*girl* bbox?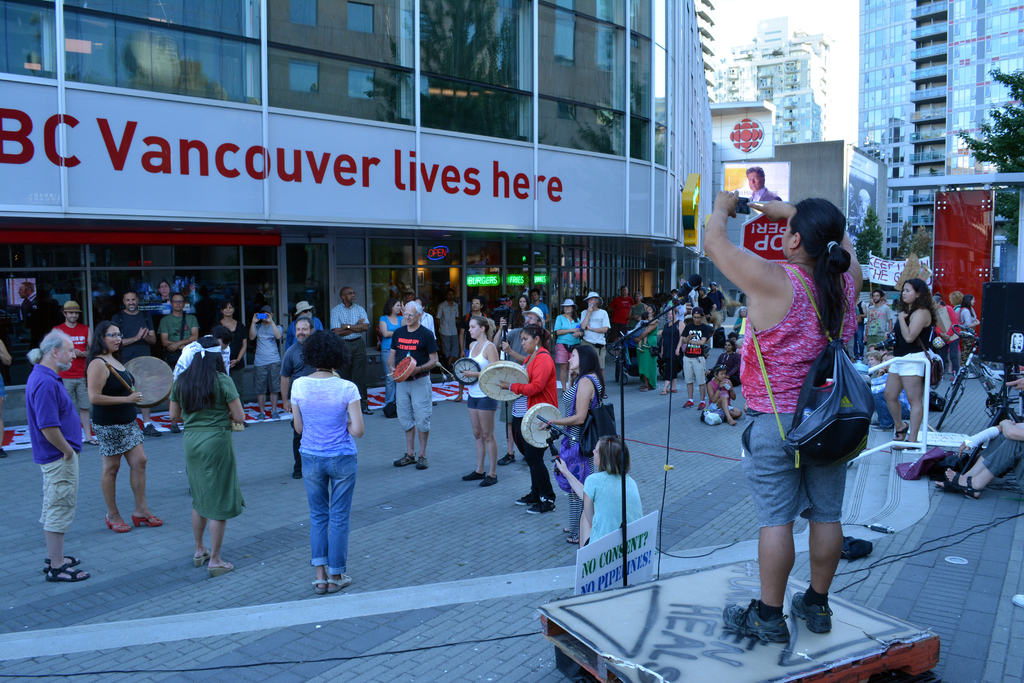
<box>291,331,364,595</box>
